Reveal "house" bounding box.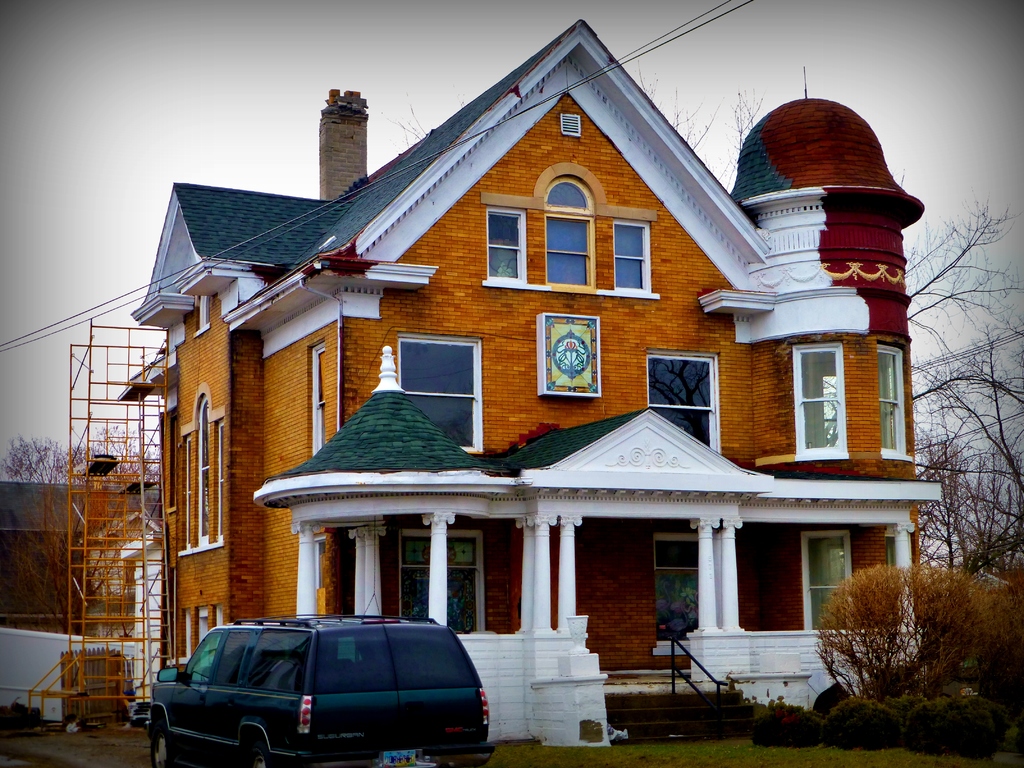
Revealed: (x1=1, y1=481, x2=153, y2=633).
